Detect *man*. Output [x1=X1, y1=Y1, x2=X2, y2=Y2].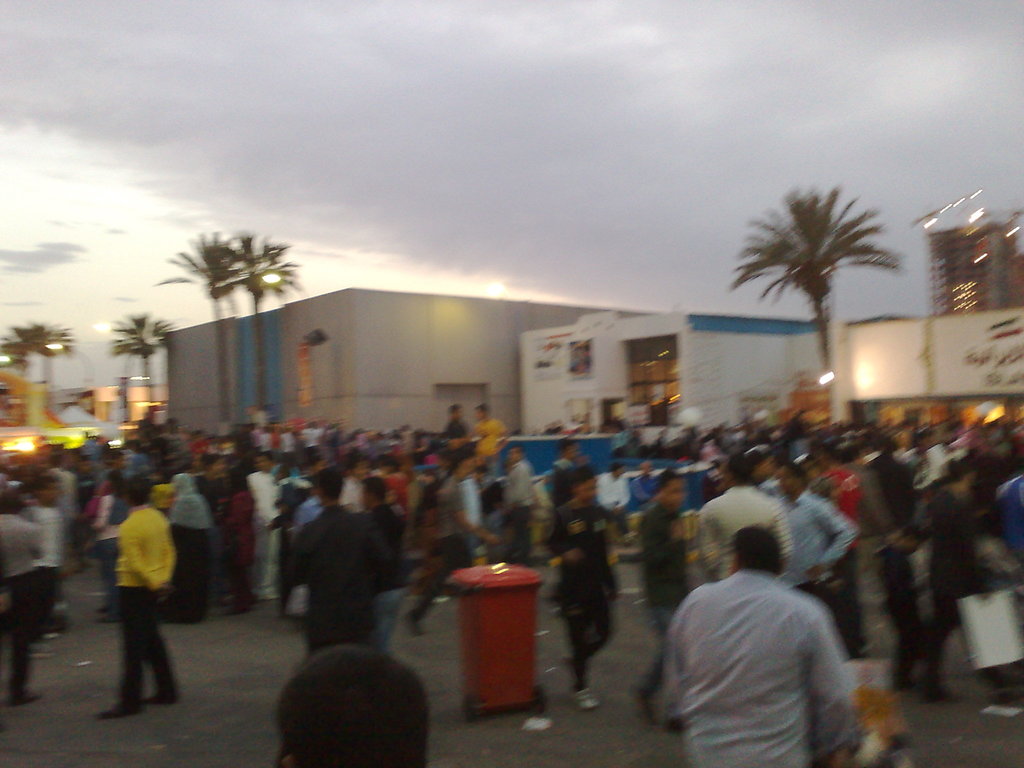
[x1=21, y1=477, x2=81, y2=642].
